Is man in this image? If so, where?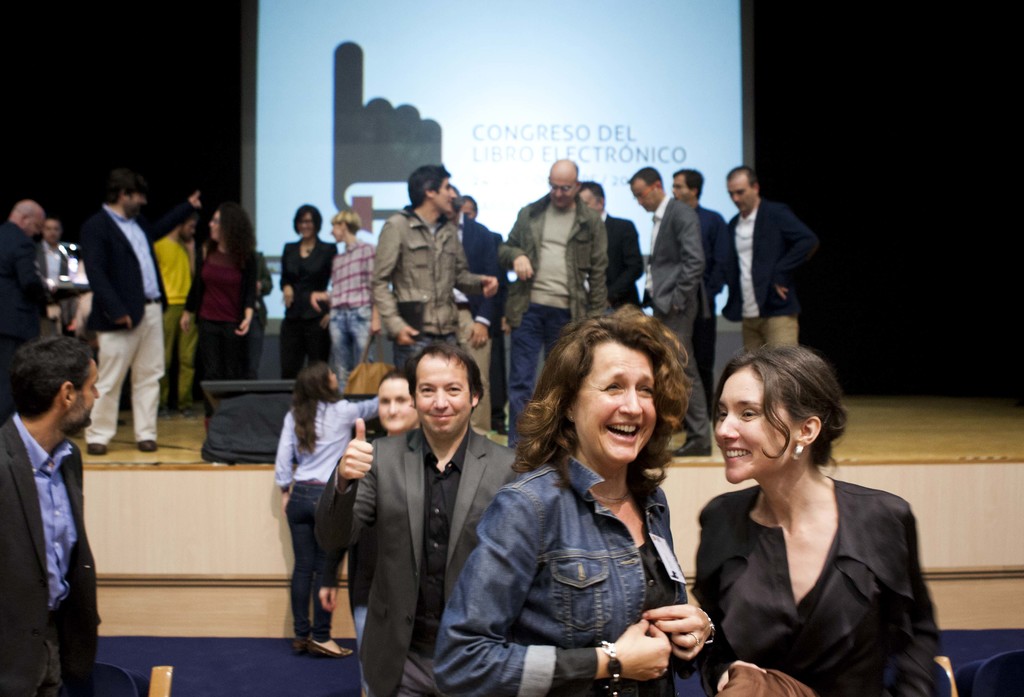
Yes, at locate(447, 183, 502, 429).
